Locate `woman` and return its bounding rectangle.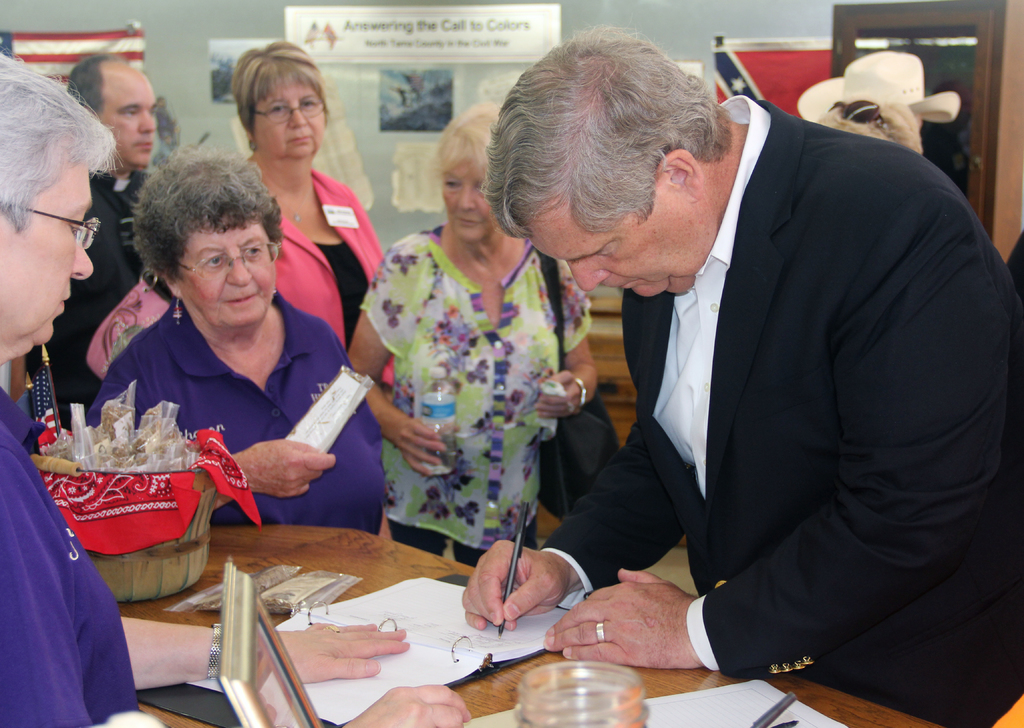
pyautogui.locateOnScreen(79, 147, 394, 540).
